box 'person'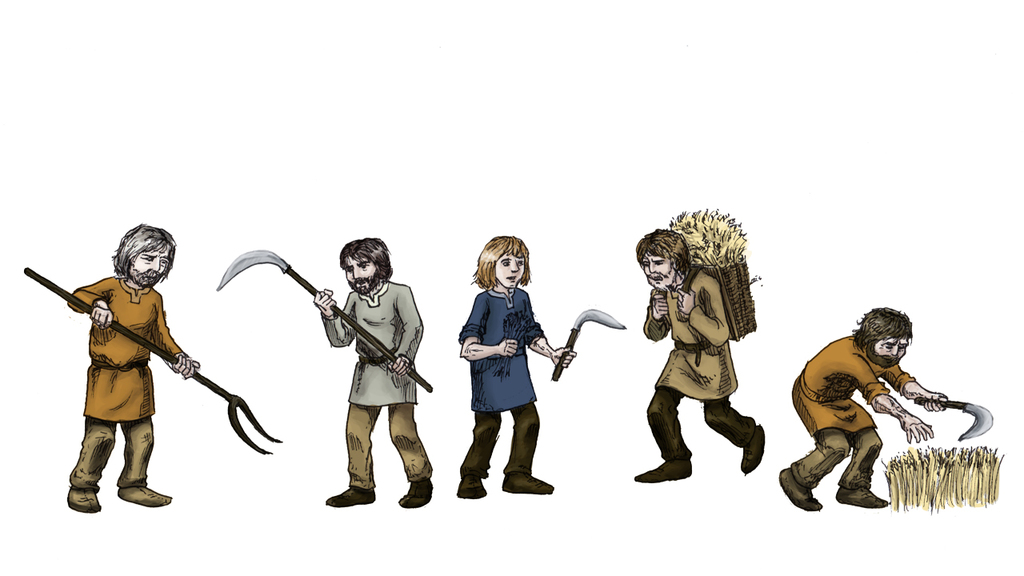
x1=458, y1=230, x2=578, y2=500
